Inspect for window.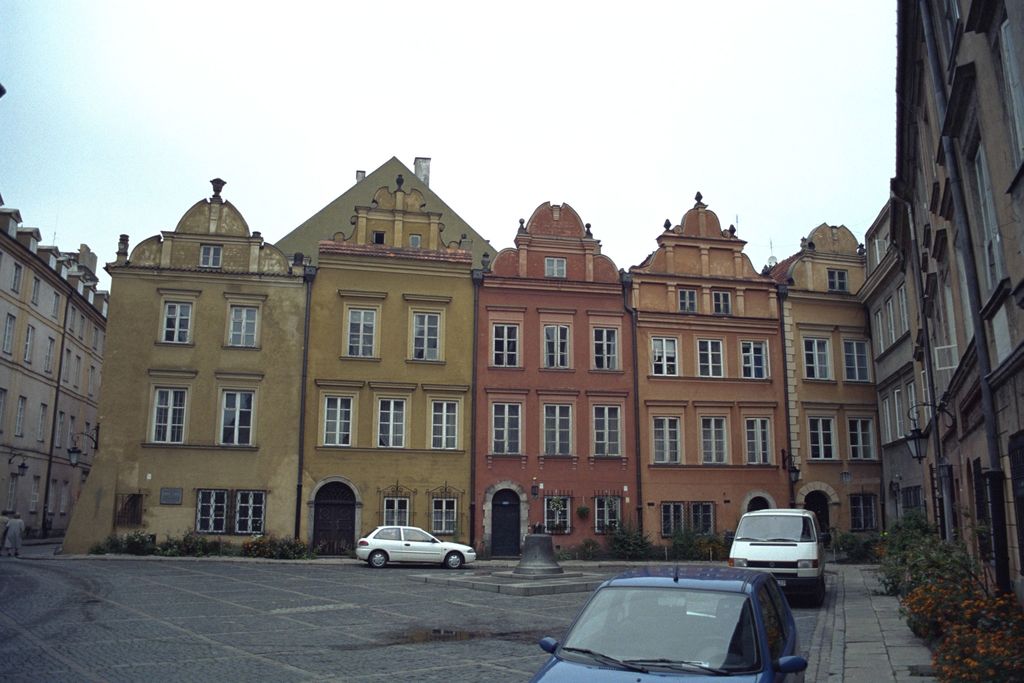
Inspection: region(404, 296, 456, 367).
